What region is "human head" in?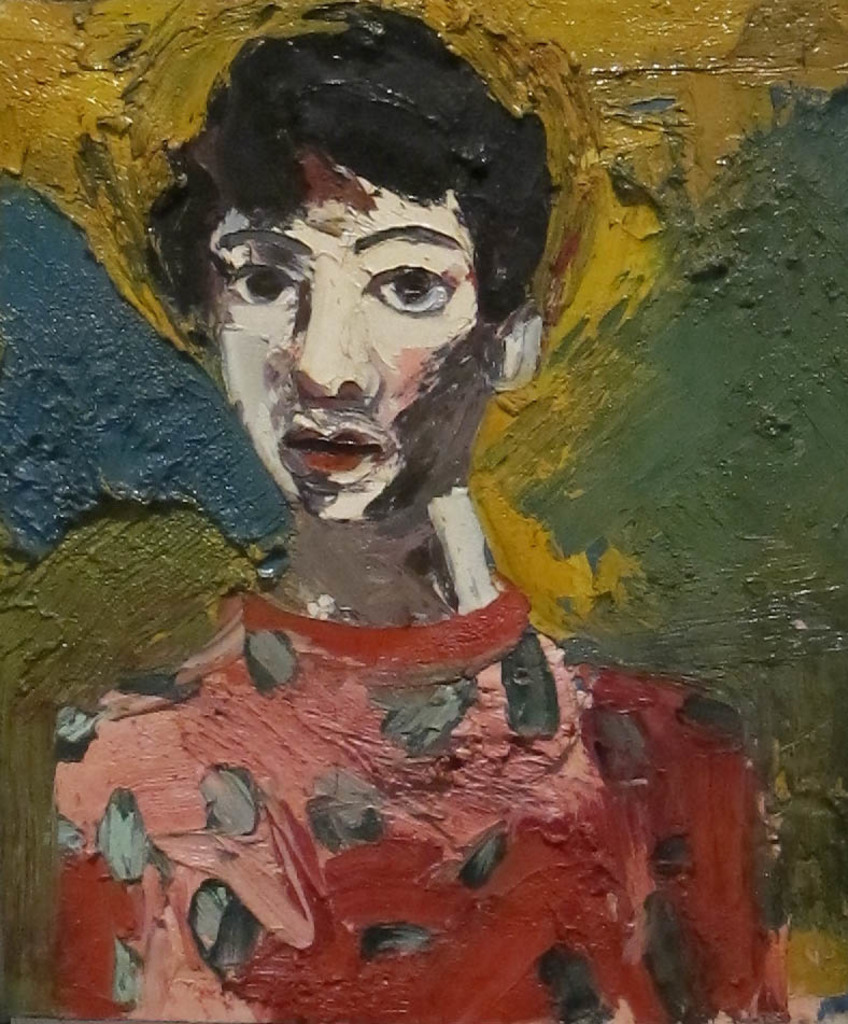
122 15 538 508.
